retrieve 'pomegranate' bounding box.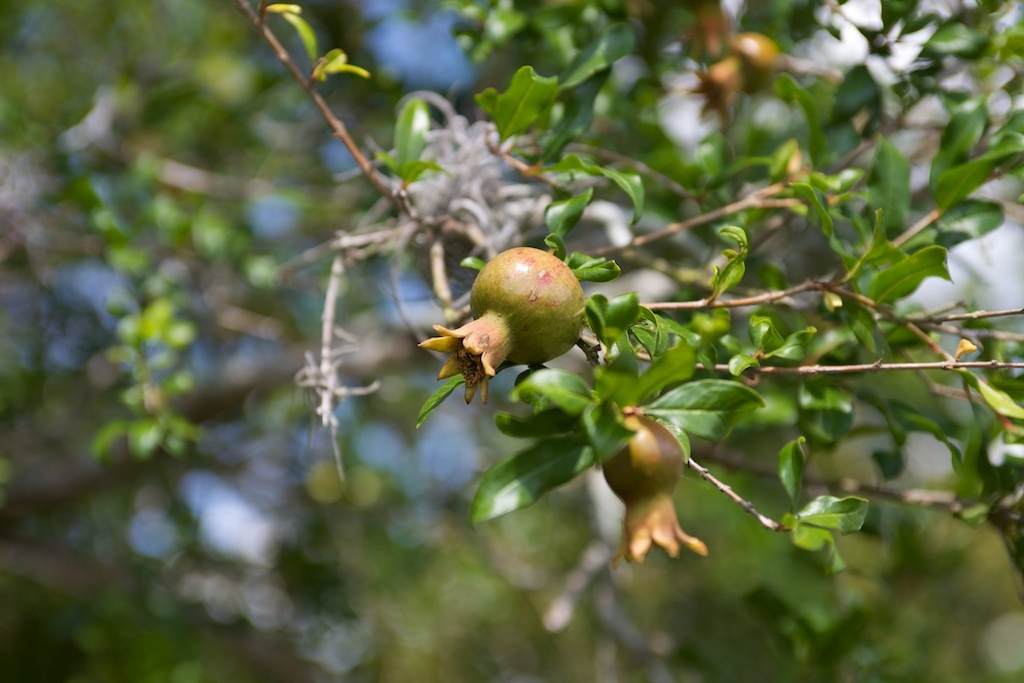
Bounding box: Rect(602, 415, 709, 560).
